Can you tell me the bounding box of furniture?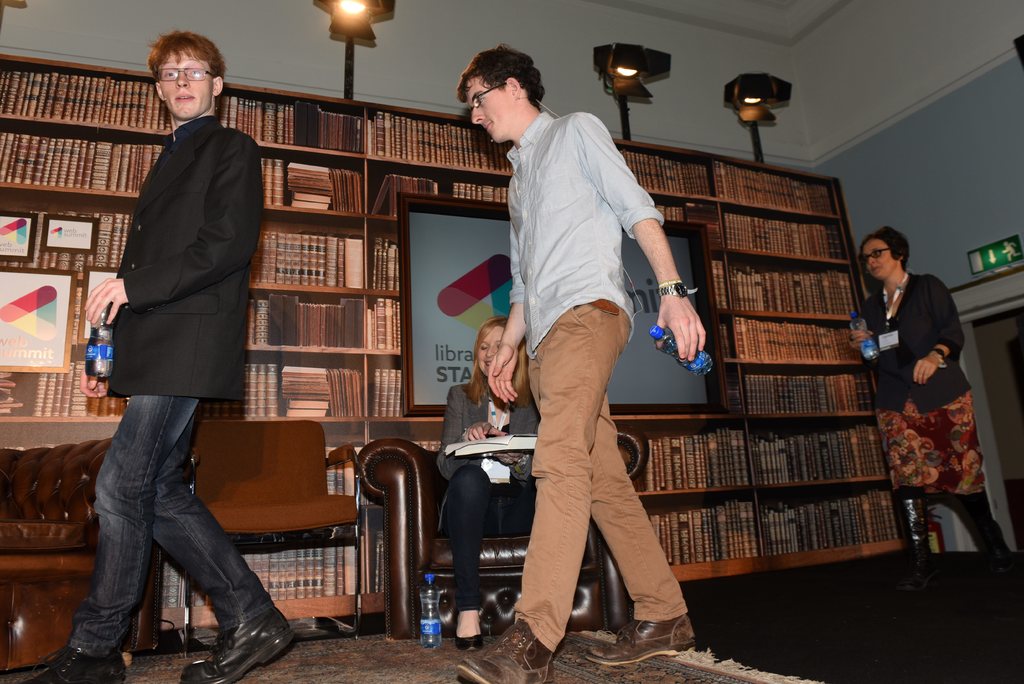
BBox(184, 419, 361, 660).
